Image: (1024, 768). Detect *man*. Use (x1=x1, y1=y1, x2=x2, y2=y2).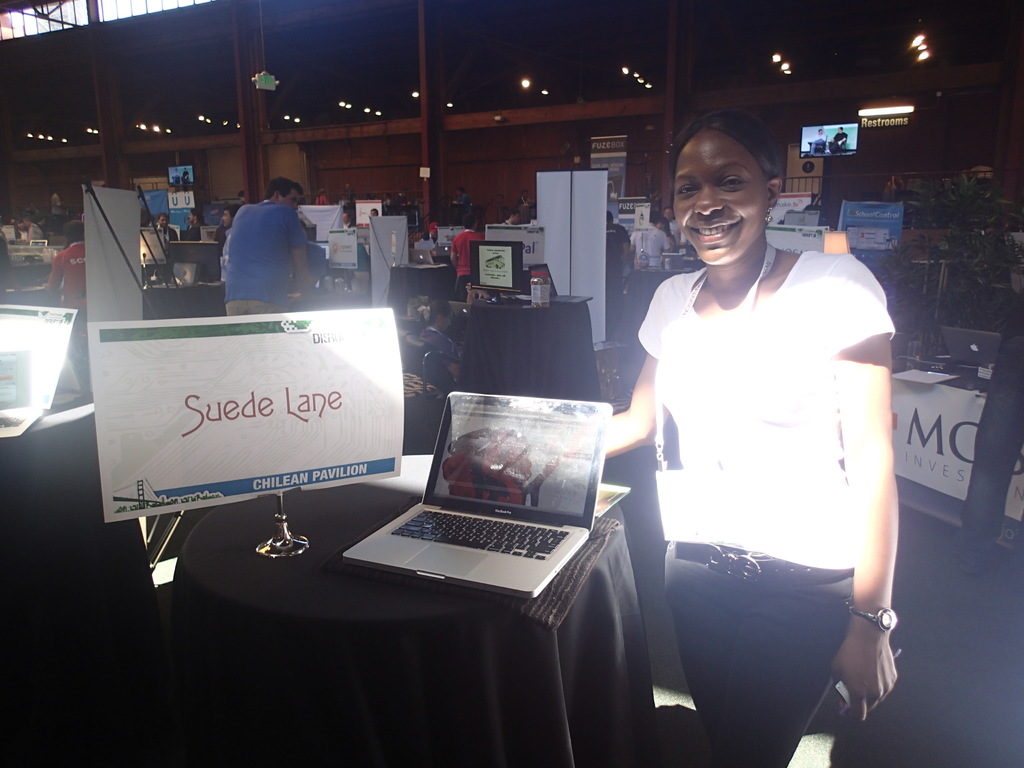
(x1=209, y1=182, x2=326, y2=309).
